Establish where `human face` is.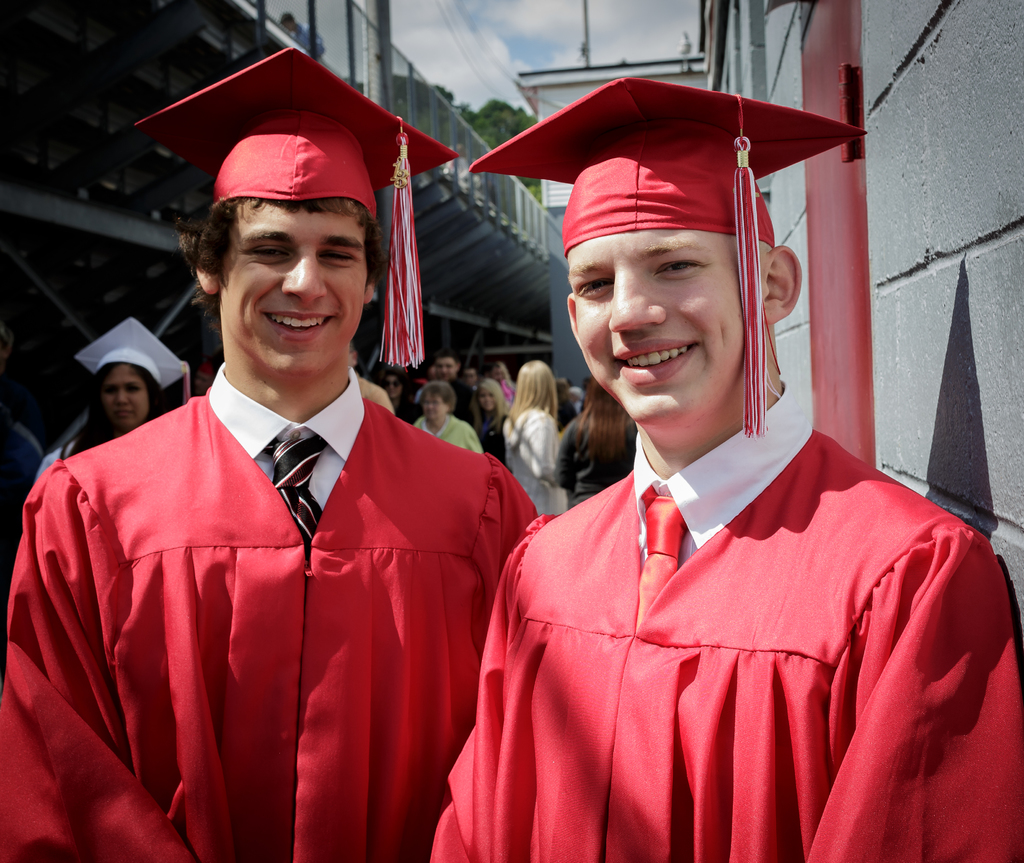
Established at crop(573, 229, 767, 421).
